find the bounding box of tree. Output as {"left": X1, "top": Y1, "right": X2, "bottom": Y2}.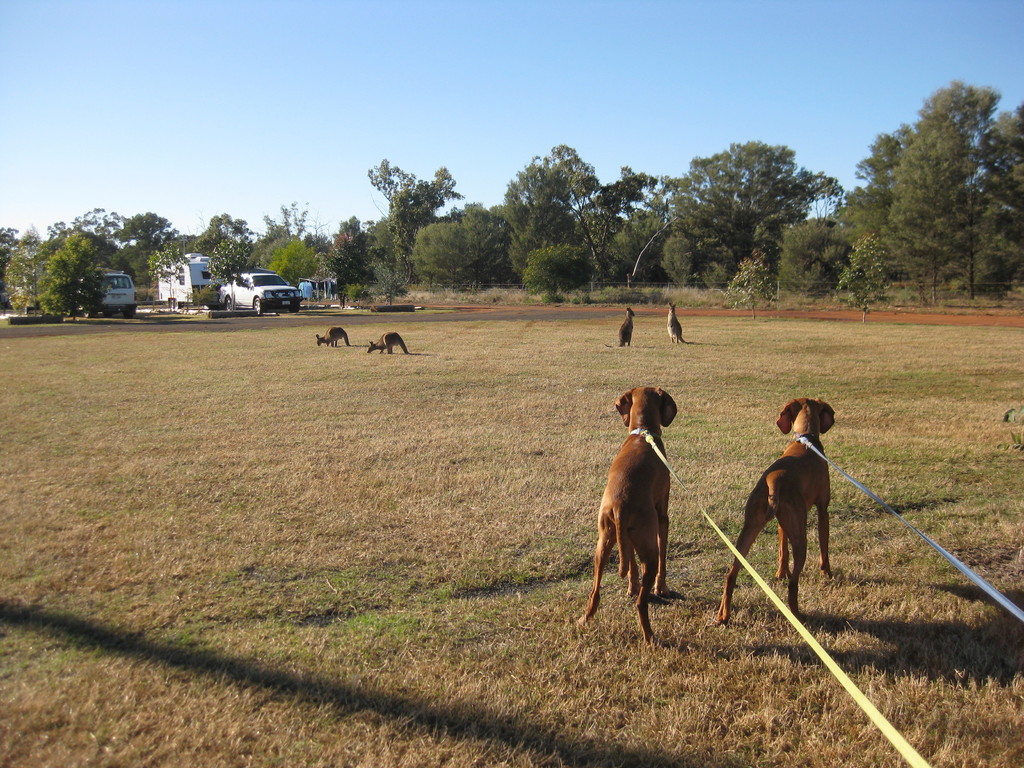
{"left": 1, "top": 240, "right": 36, "bottom": 323}.
